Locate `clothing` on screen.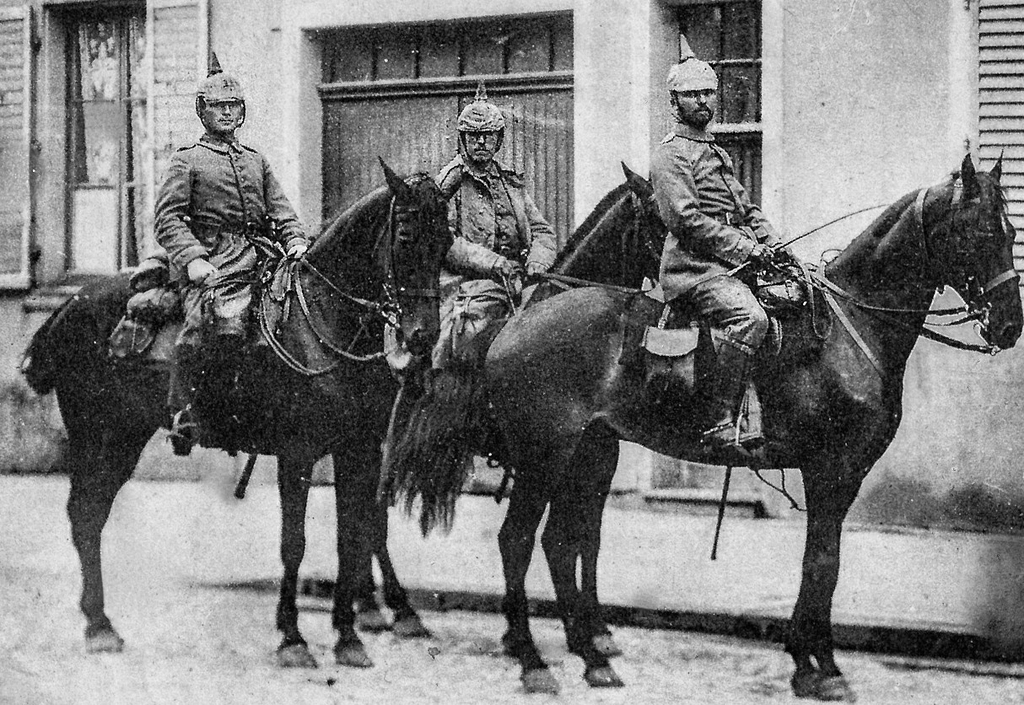
On screen at 159 130 308 410.
